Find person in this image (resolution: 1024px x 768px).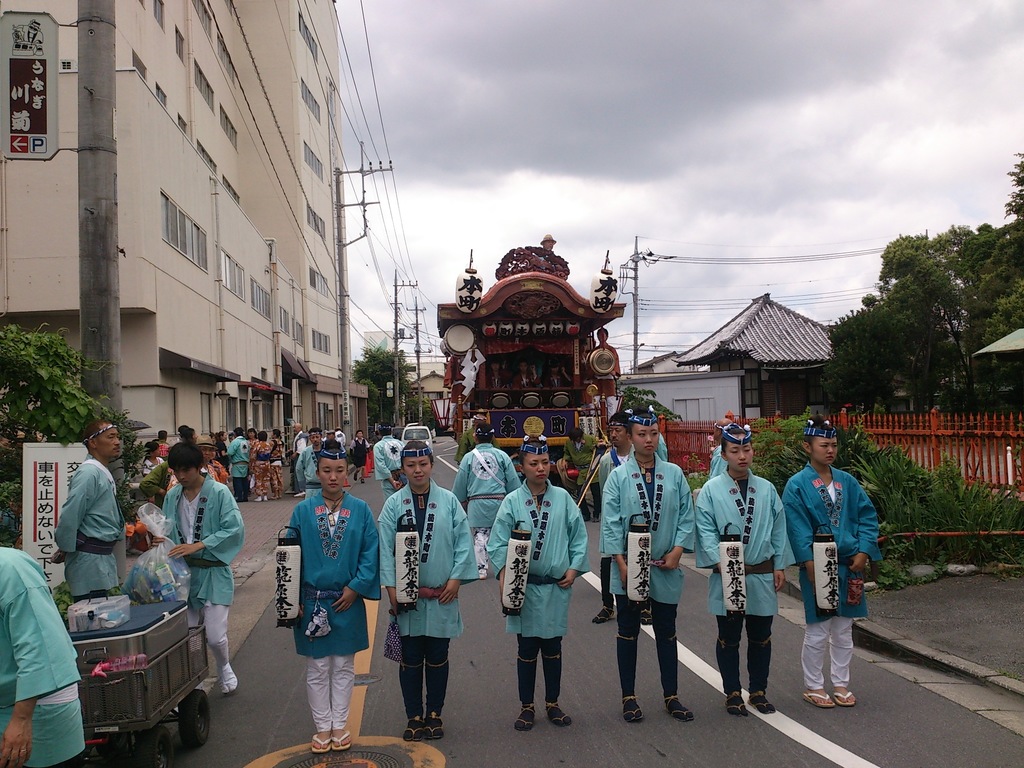
314,424,348,494.
